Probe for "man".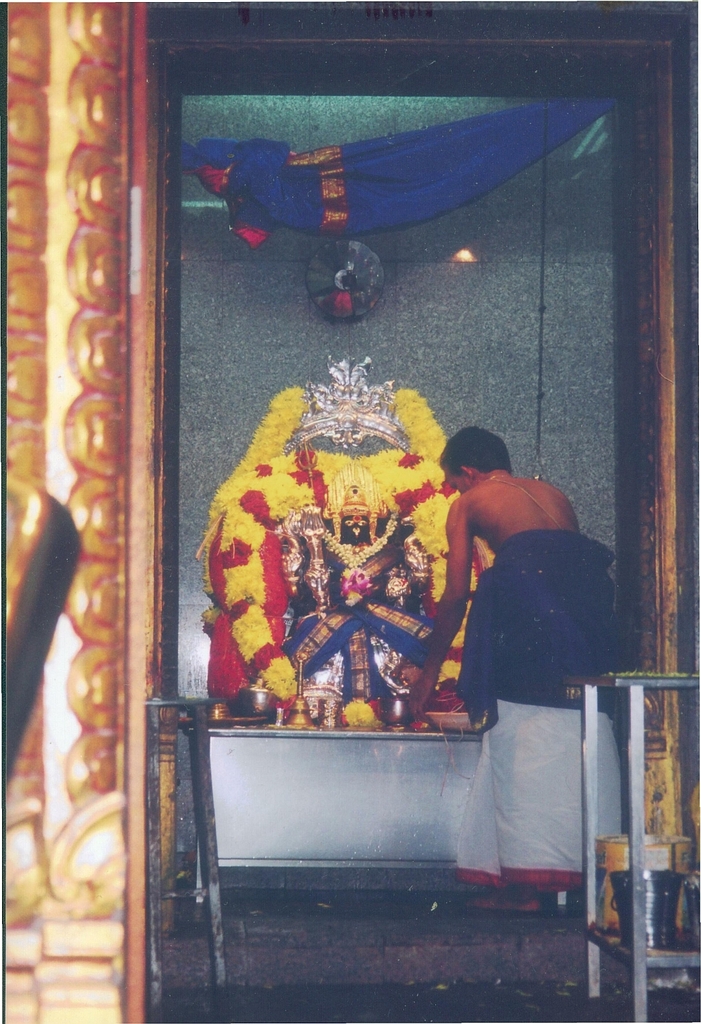
Probe result: (406,414,617,911).
